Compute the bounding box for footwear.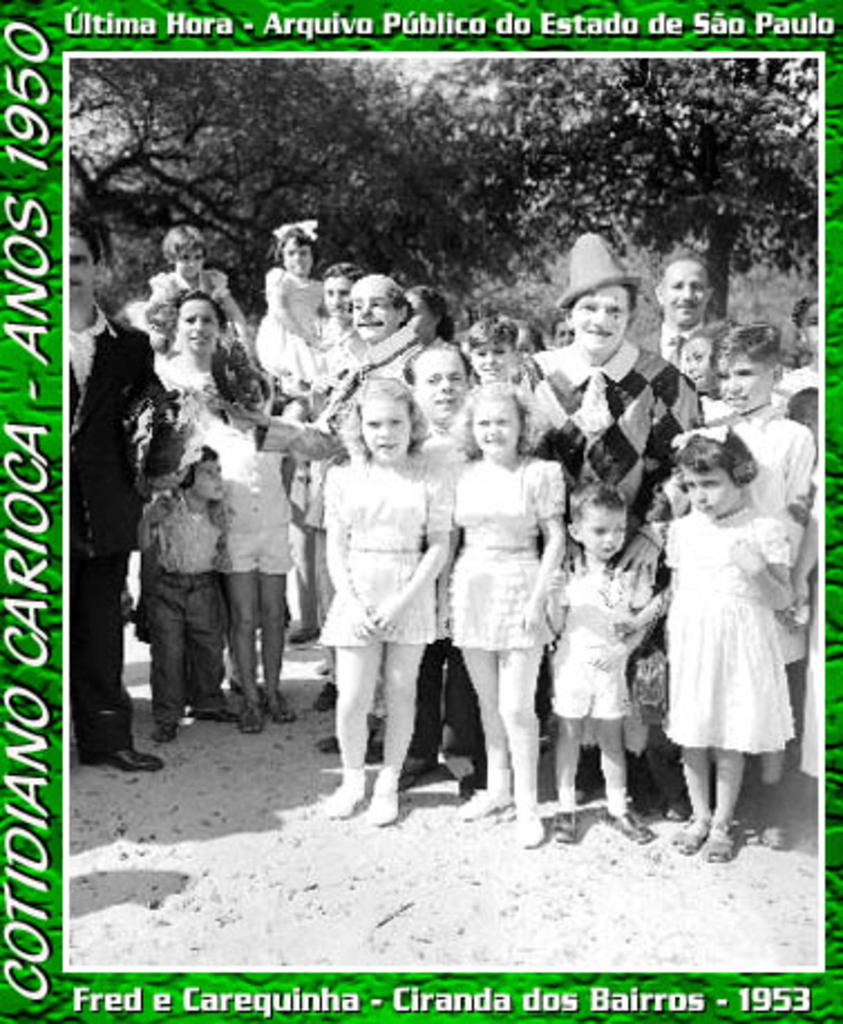
detection(103, 745, 165, 776).
